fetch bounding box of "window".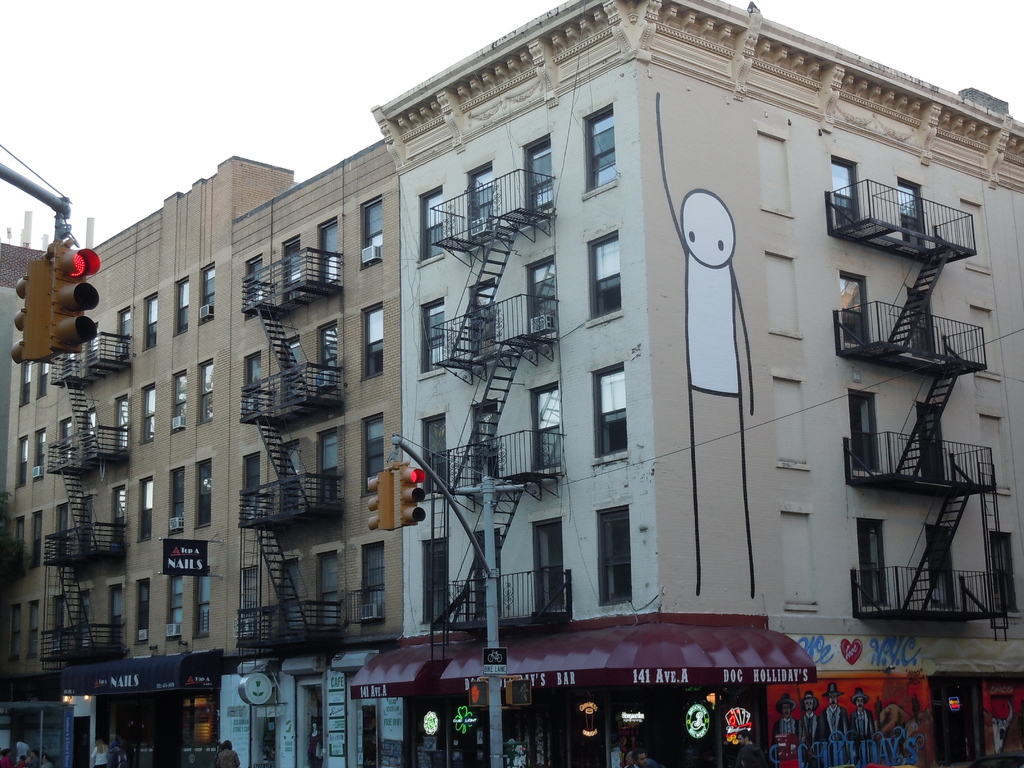
Bbox: (left=471, top=531, right=503, bottom=617).
